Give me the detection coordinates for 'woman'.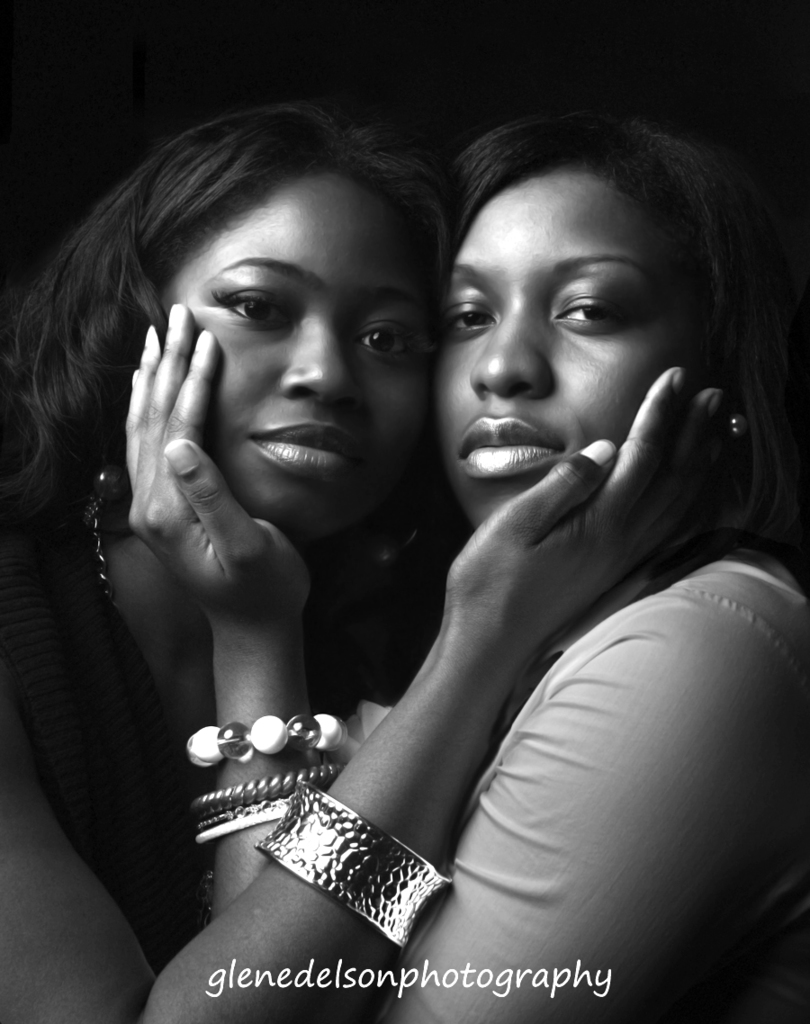
0:72:760:1023.
